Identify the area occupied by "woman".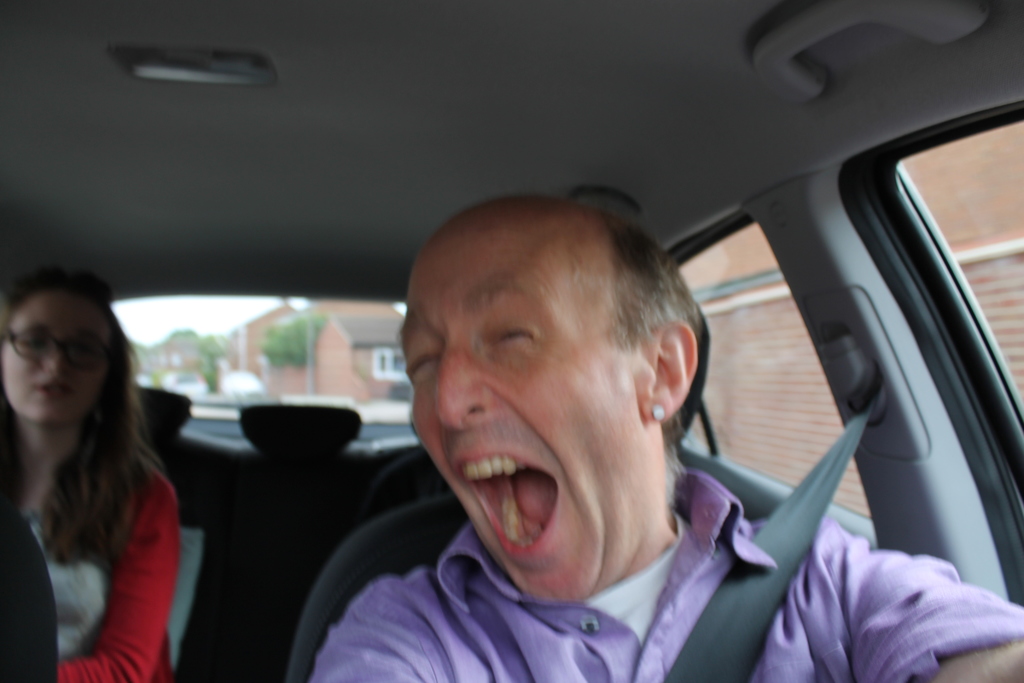
Area: bbox=[0, 261, 181, 682].
